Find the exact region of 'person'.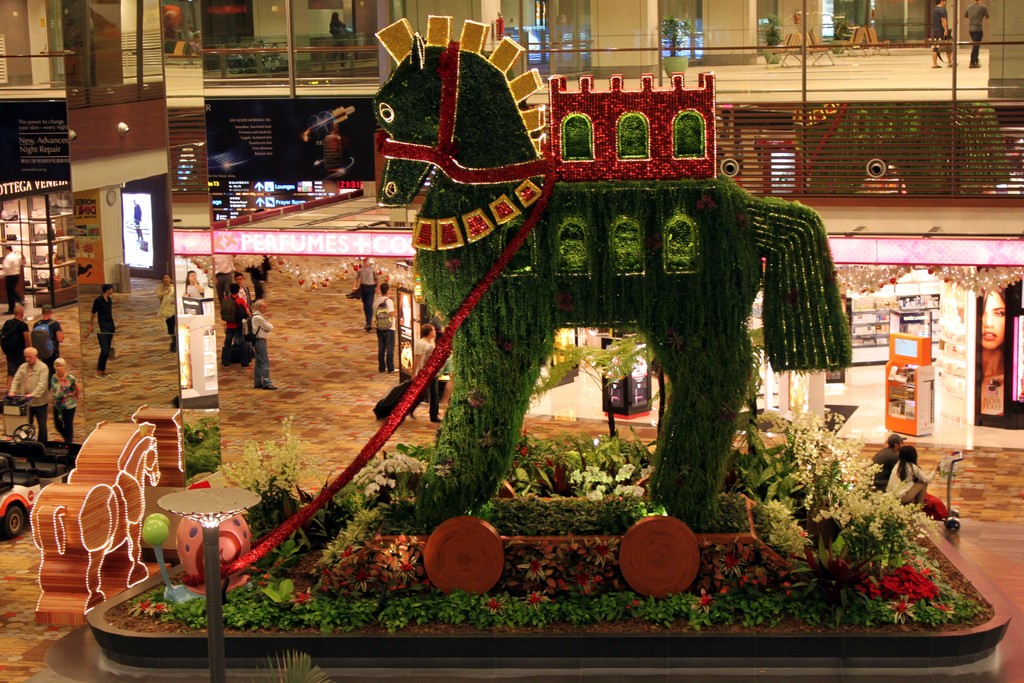
Exact region: l=156, t=276, r=173, b=350.
